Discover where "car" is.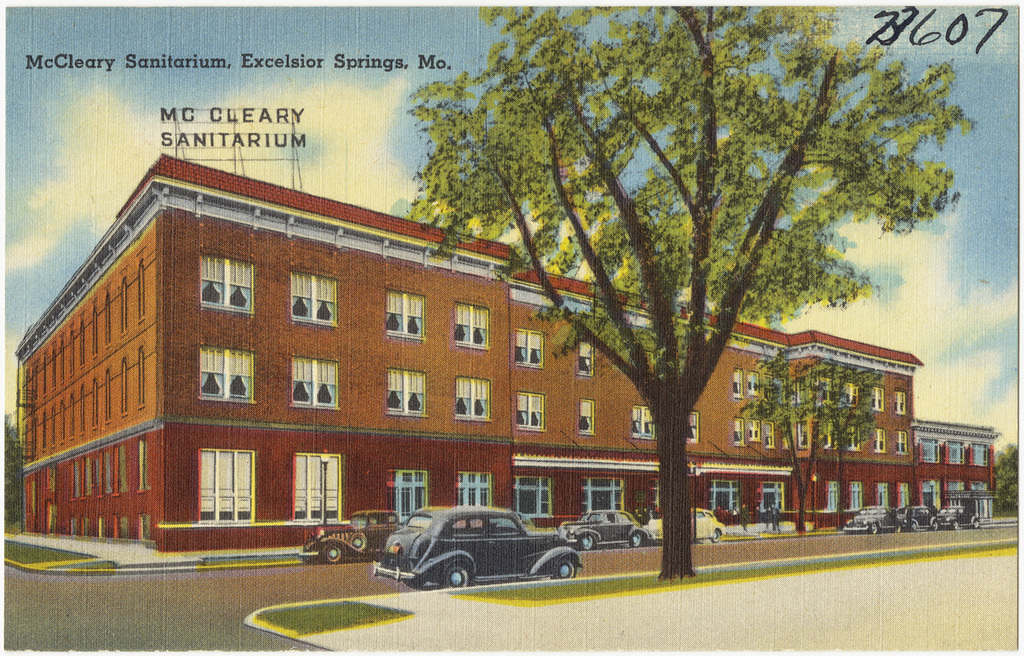
Discovered at bbox=[939, 505, 978, 532].
